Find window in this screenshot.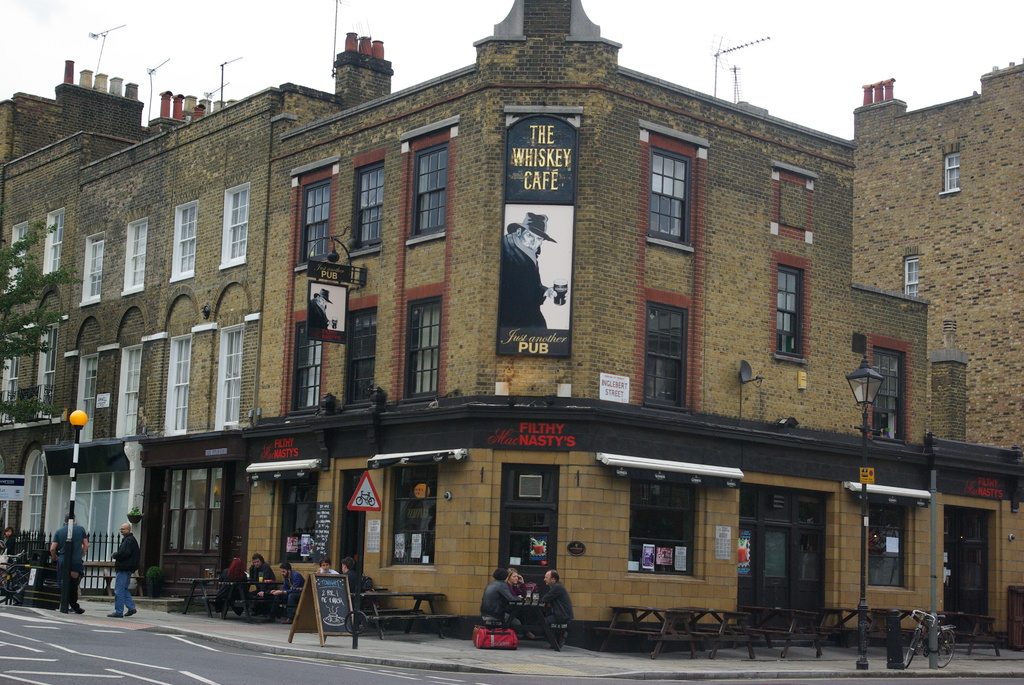
The bounding box for window is bbox=(116, 217, 148, 299).
